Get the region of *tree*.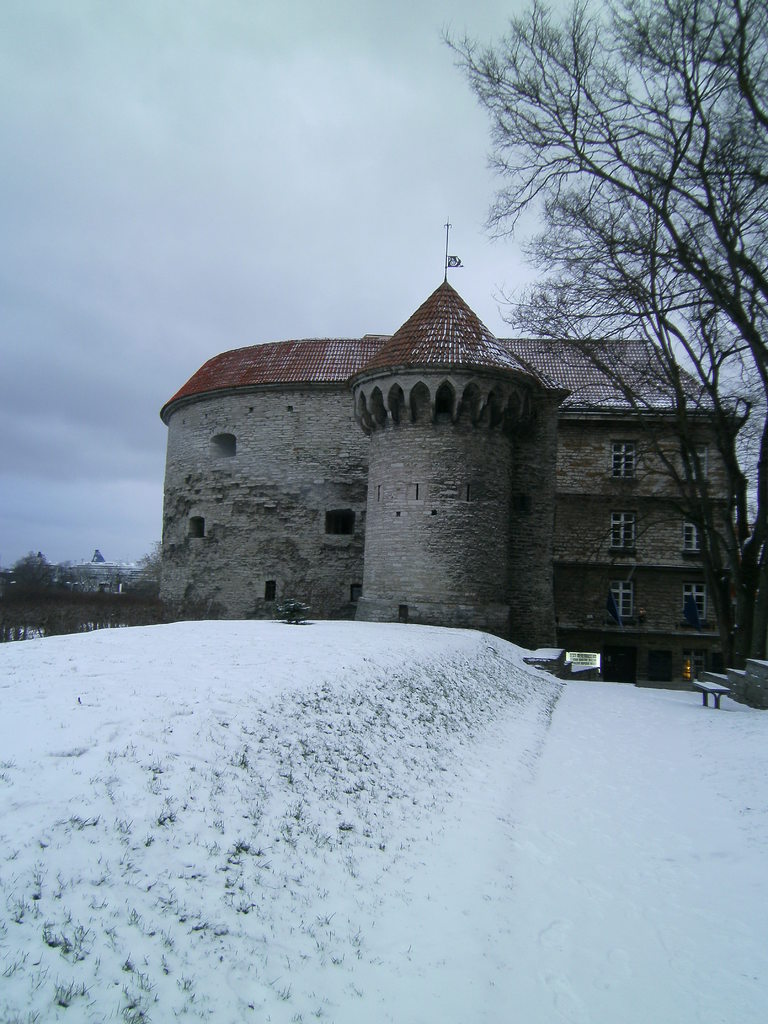
(121,540,161,609).
